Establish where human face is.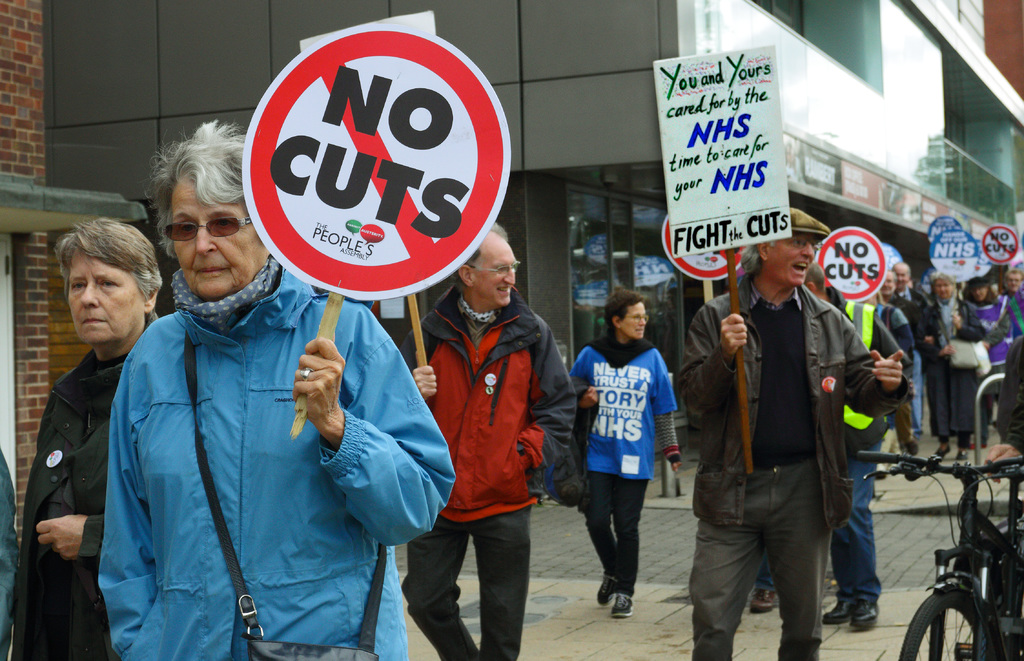
Established at l=63, t=249, r=142, b=341.
